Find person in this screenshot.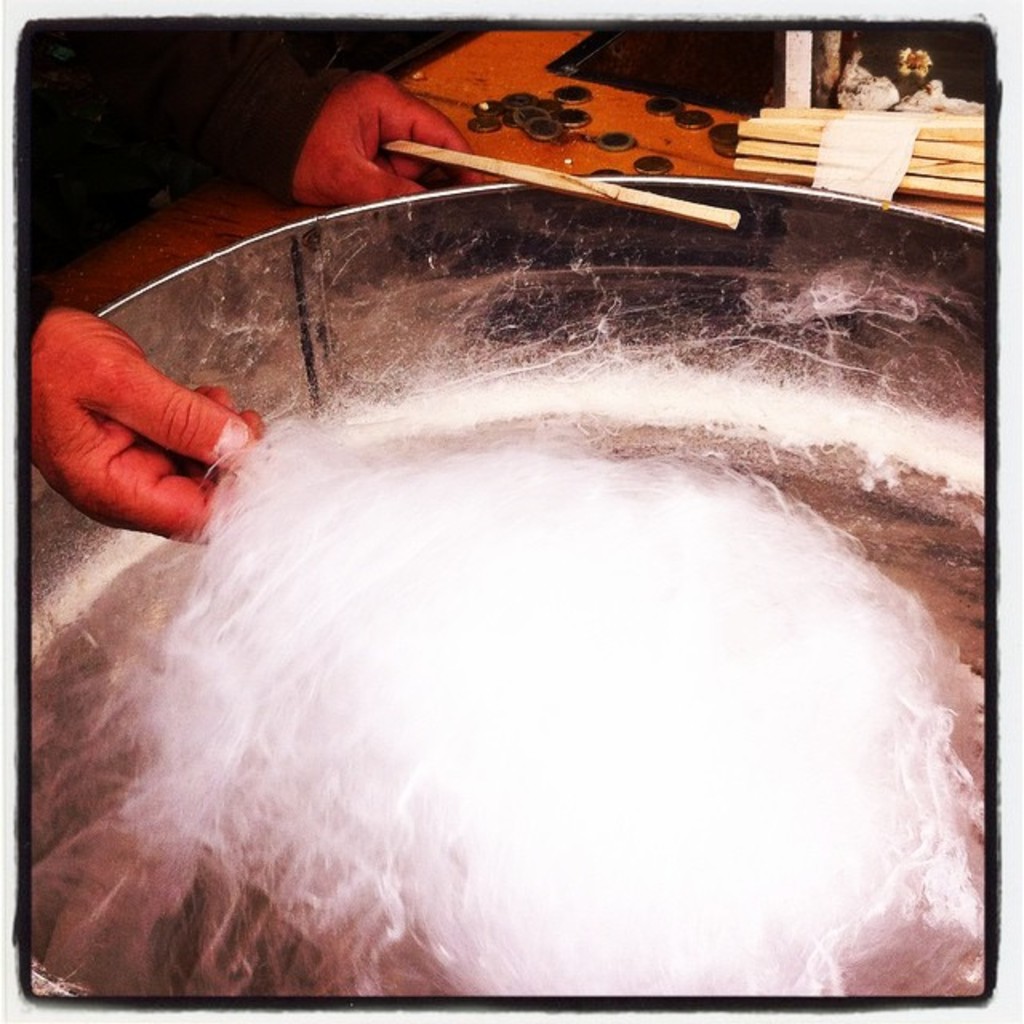
The bounding box for person is <region>14, 14, 485, 544</region>.
